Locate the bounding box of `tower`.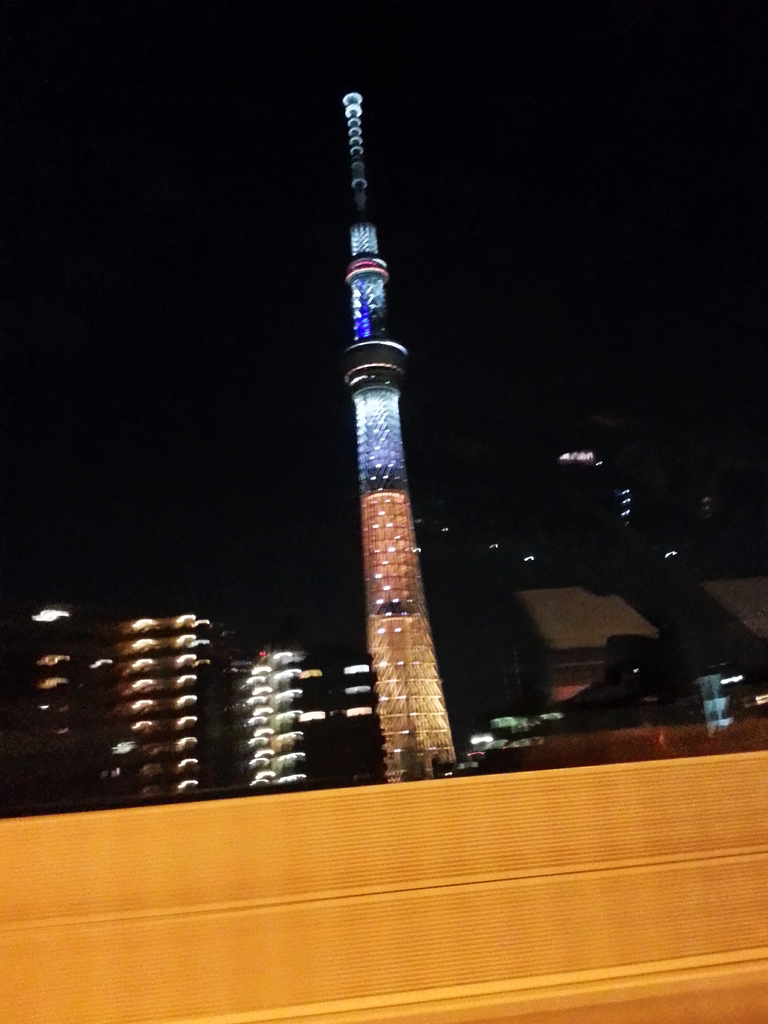
Bounding box: box=[1, 605, 94, 811].
